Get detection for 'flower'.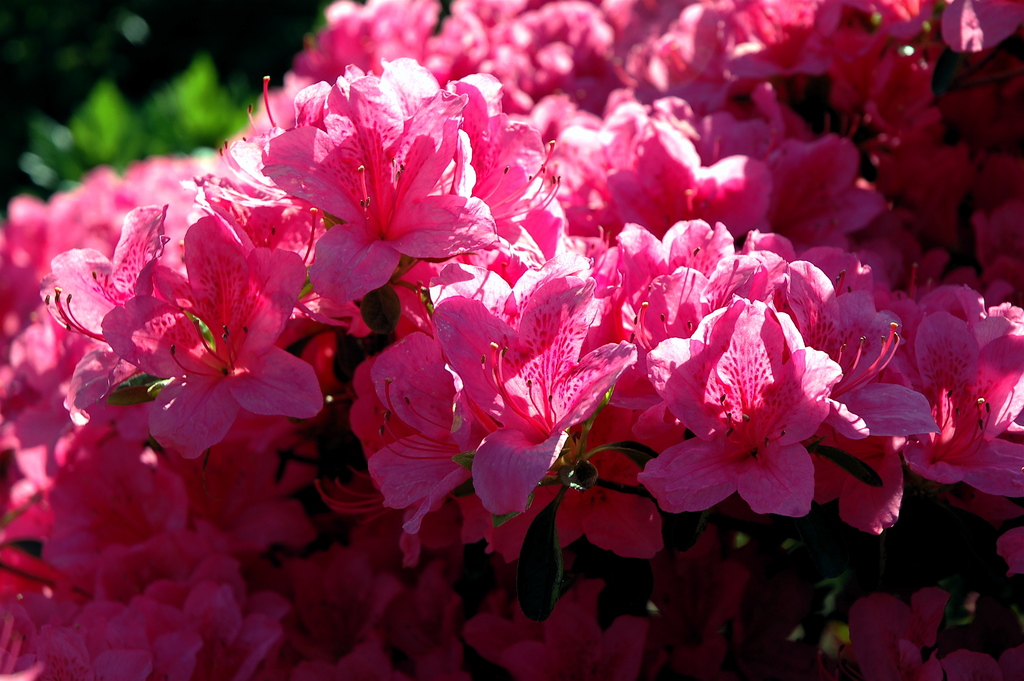
Detection: [641, 259, 876, 545].
